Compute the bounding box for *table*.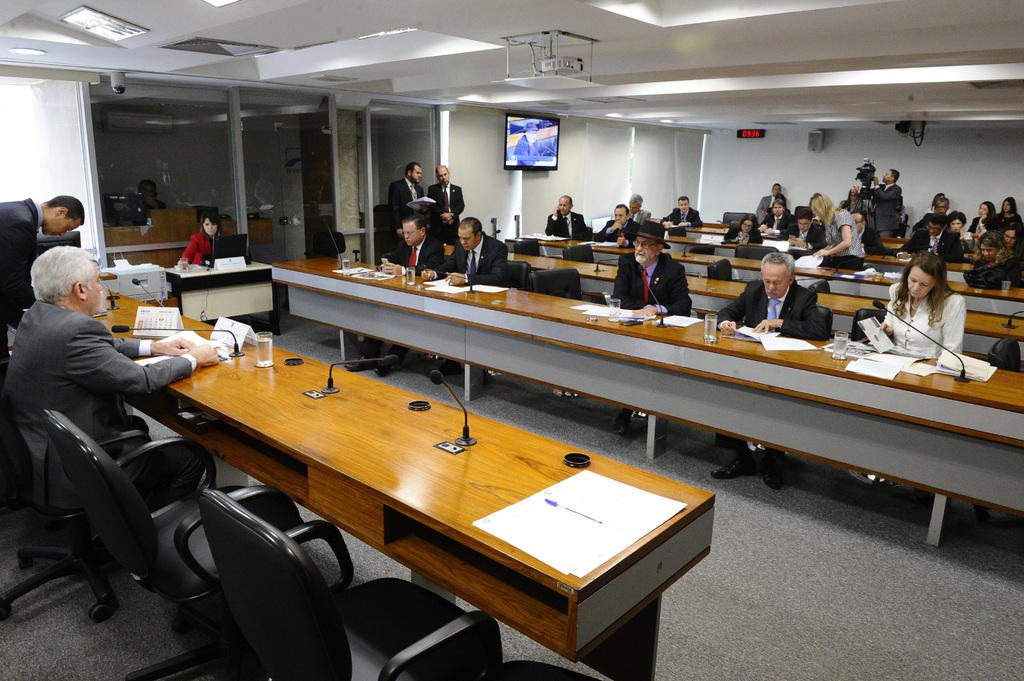
select_region(505, 253, 1023, 355).
